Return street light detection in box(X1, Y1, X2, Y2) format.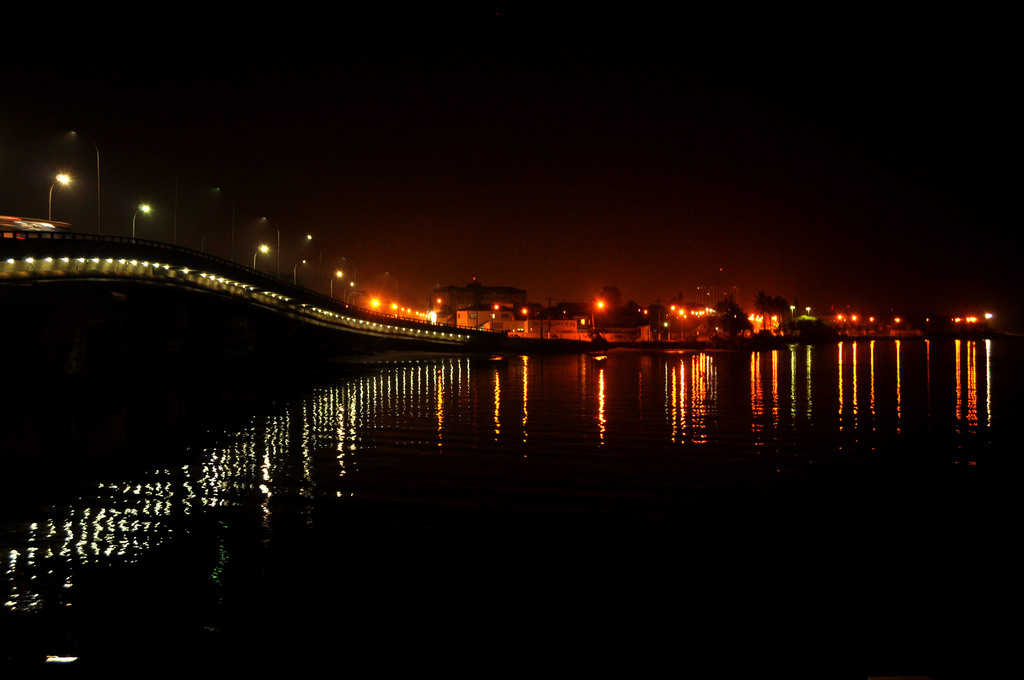
box(803, 305, 812, 317).
